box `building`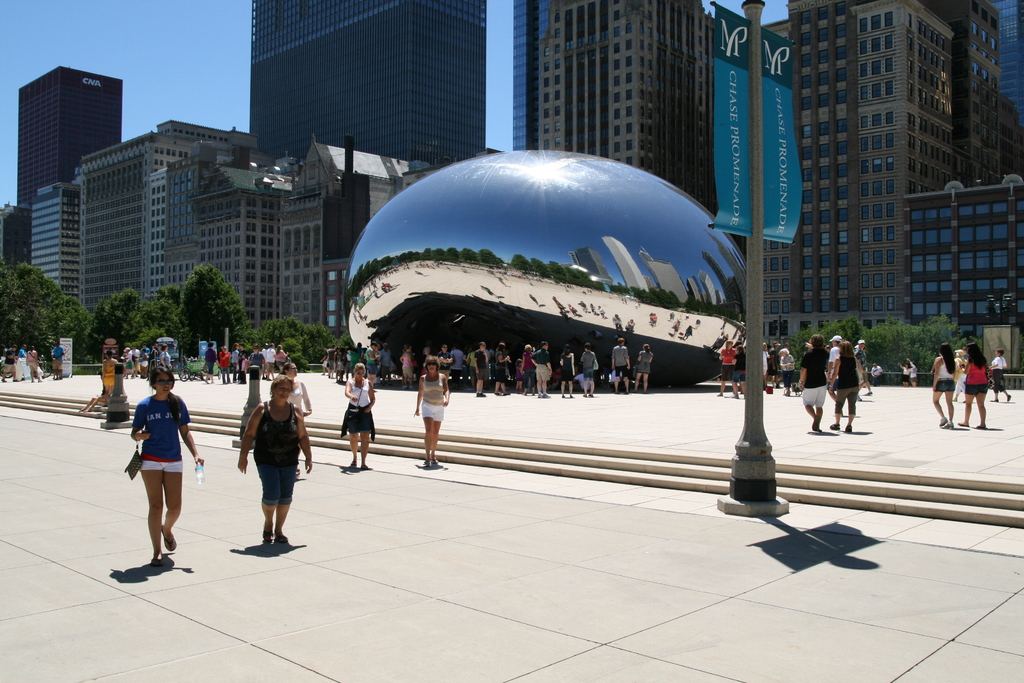
region(243, 0, 496, 167)
